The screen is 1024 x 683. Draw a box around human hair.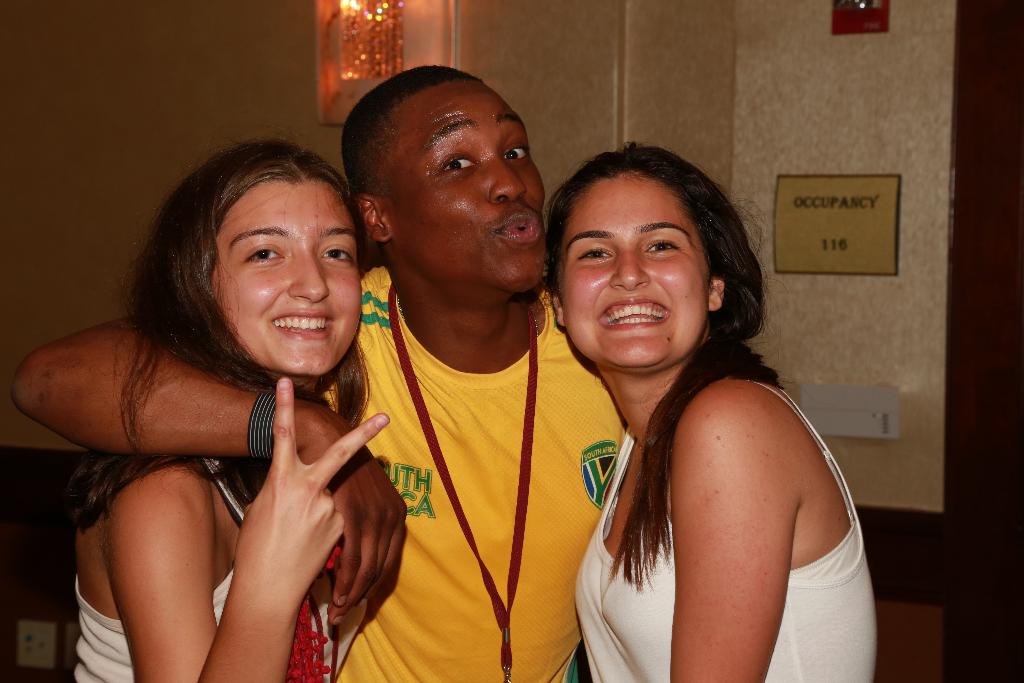
68, 133, 369, 538.
